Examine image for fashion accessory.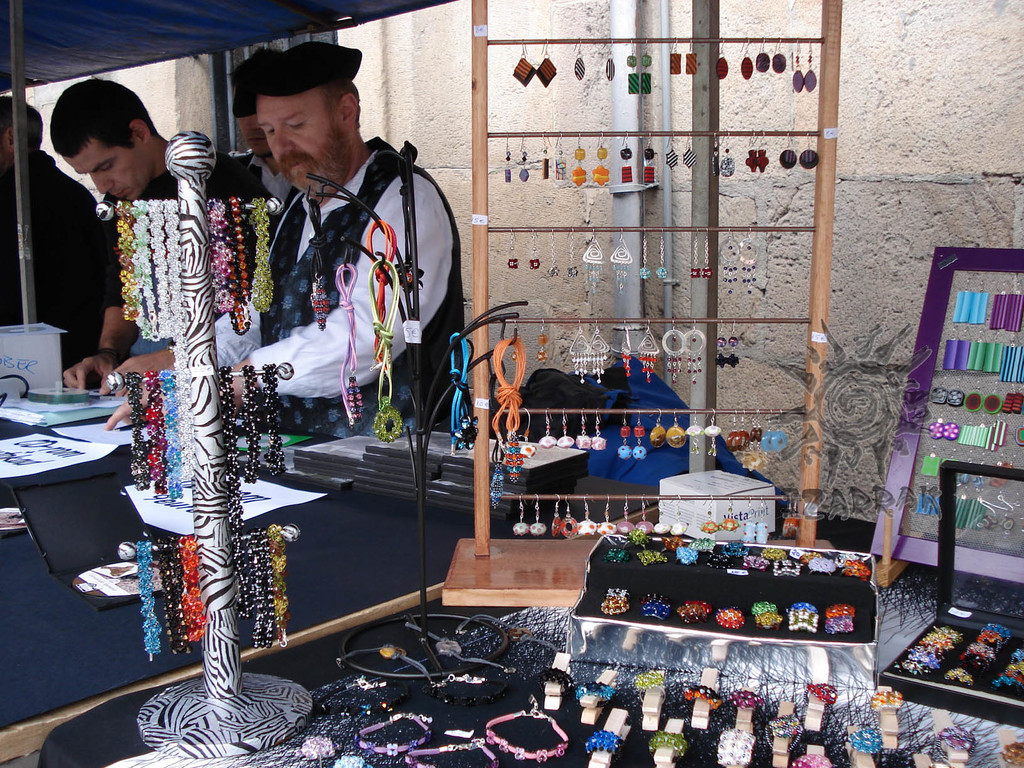
Examination result: box(969, 275, 990, 324).
